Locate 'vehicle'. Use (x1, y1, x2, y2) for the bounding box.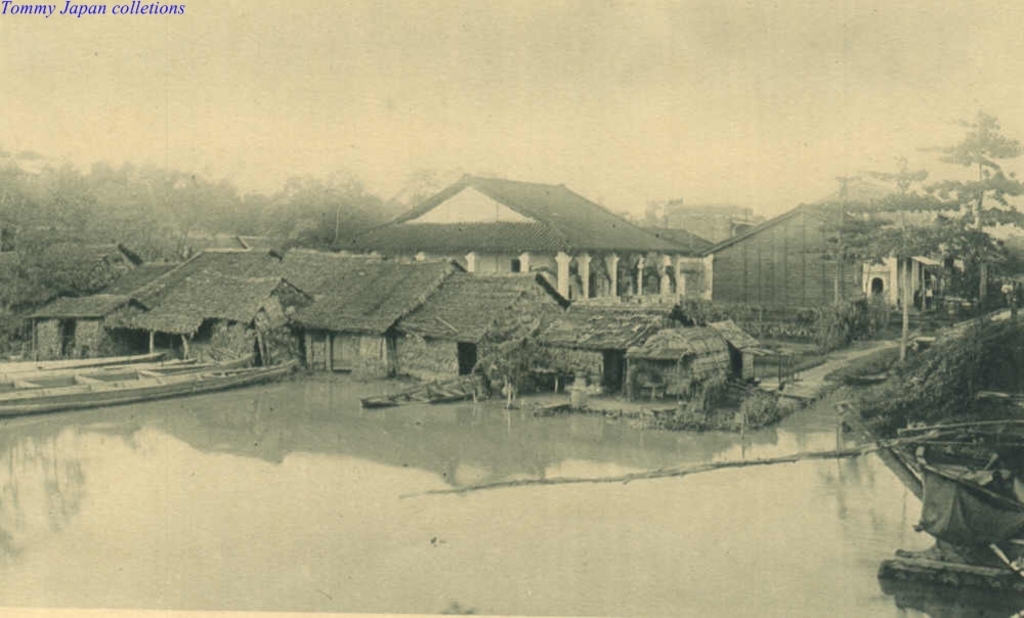
(0, 357, 301, 415).
